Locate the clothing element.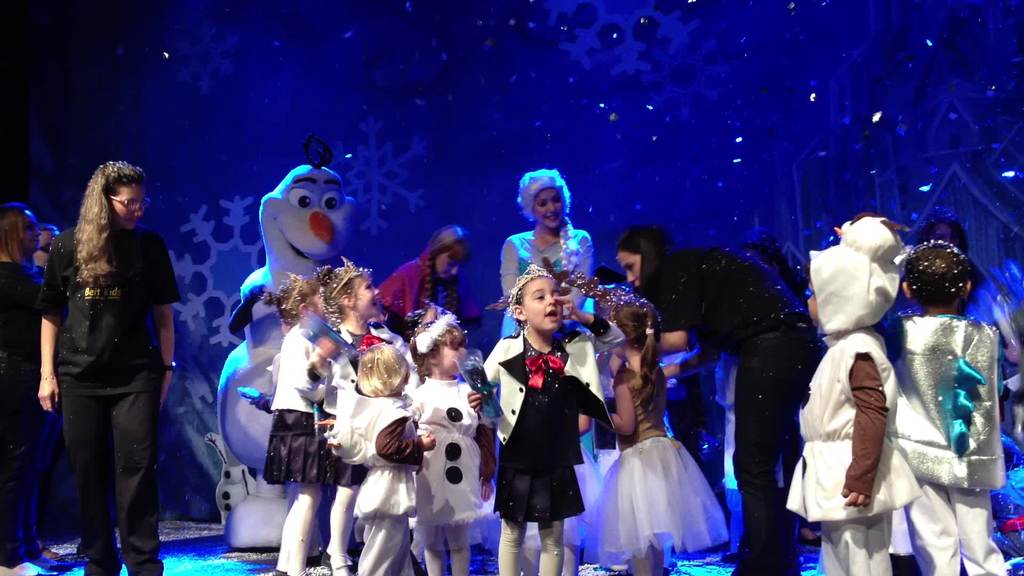
Element bbox: (818, 214, 881, 318).
